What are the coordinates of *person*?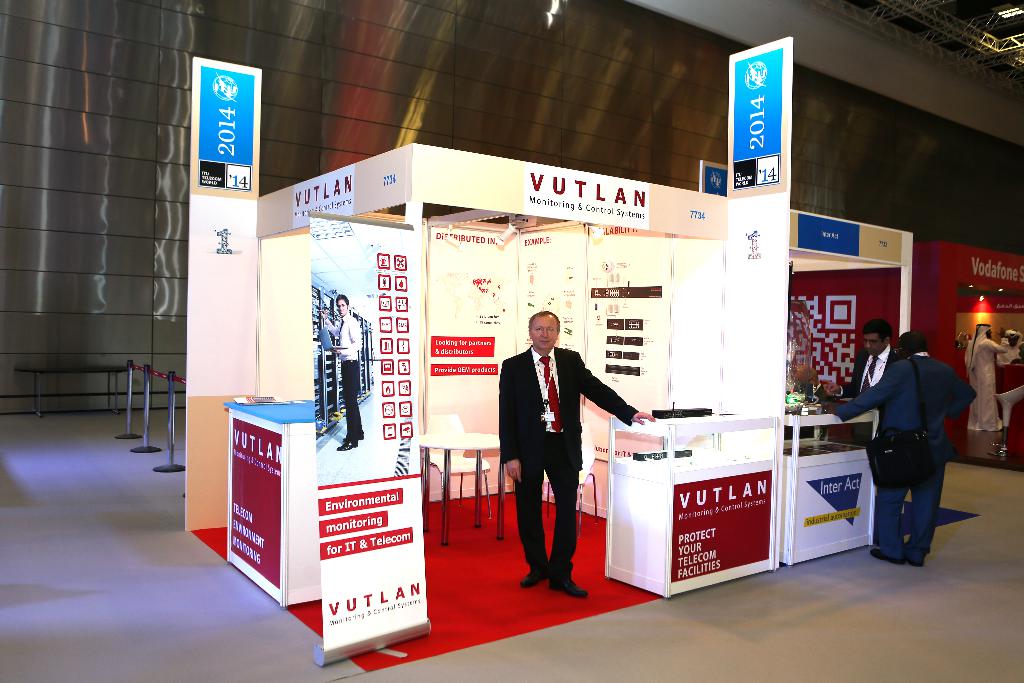
499,309,656,597.
